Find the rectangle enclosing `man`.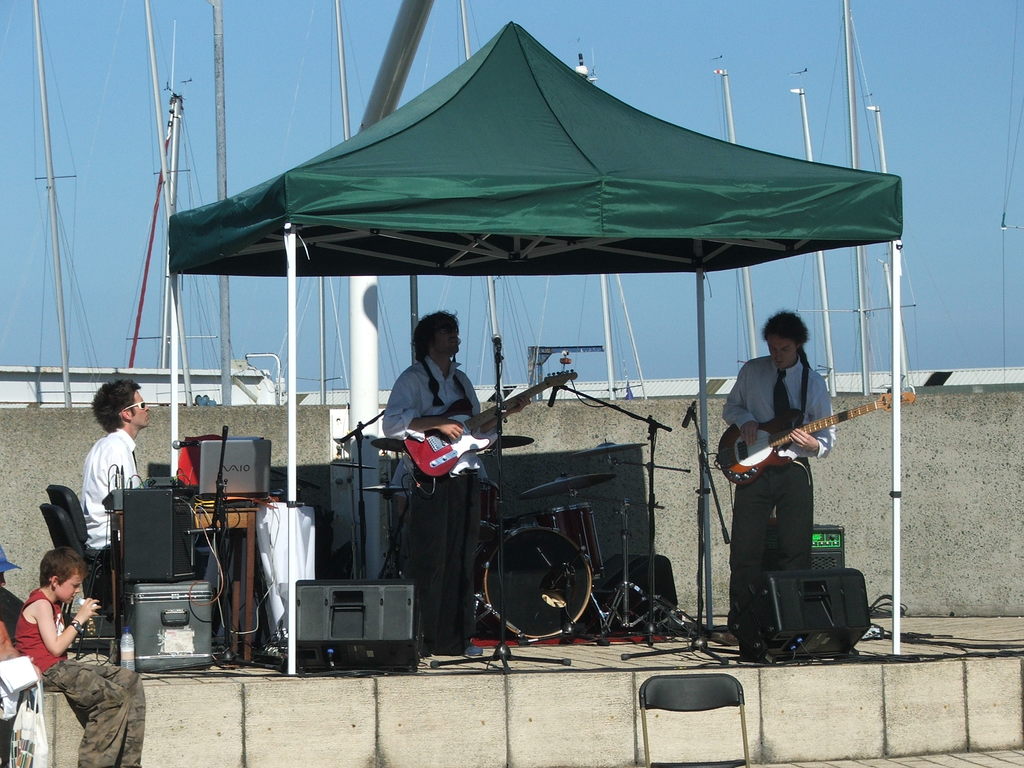
bbox=(0, 544, 148, 767).
